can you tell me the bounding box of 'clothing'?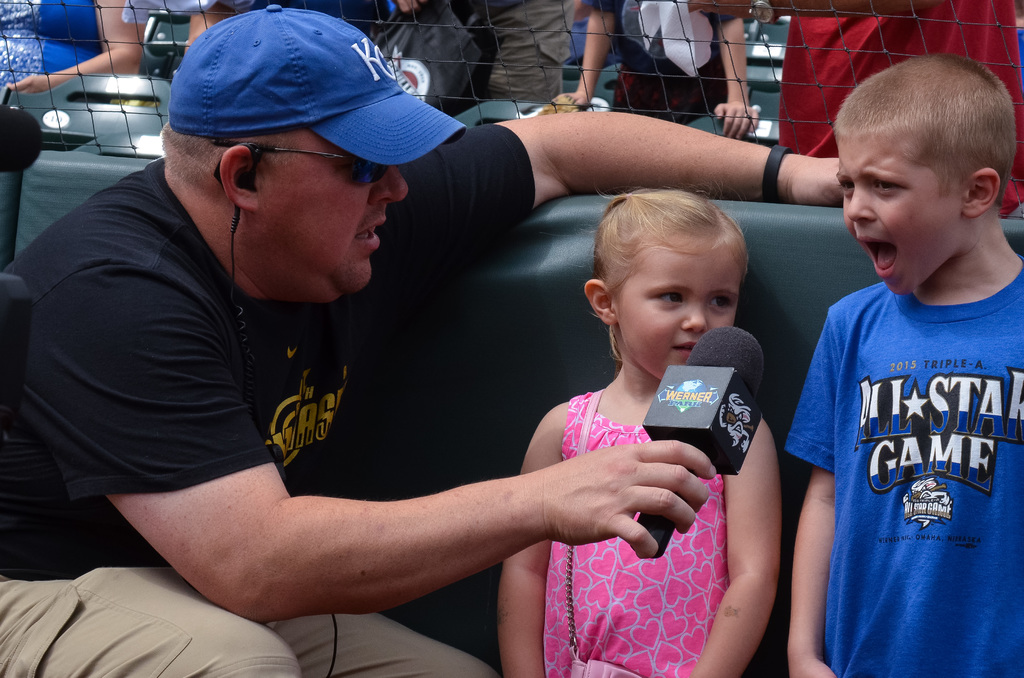
535,390,733,677.
